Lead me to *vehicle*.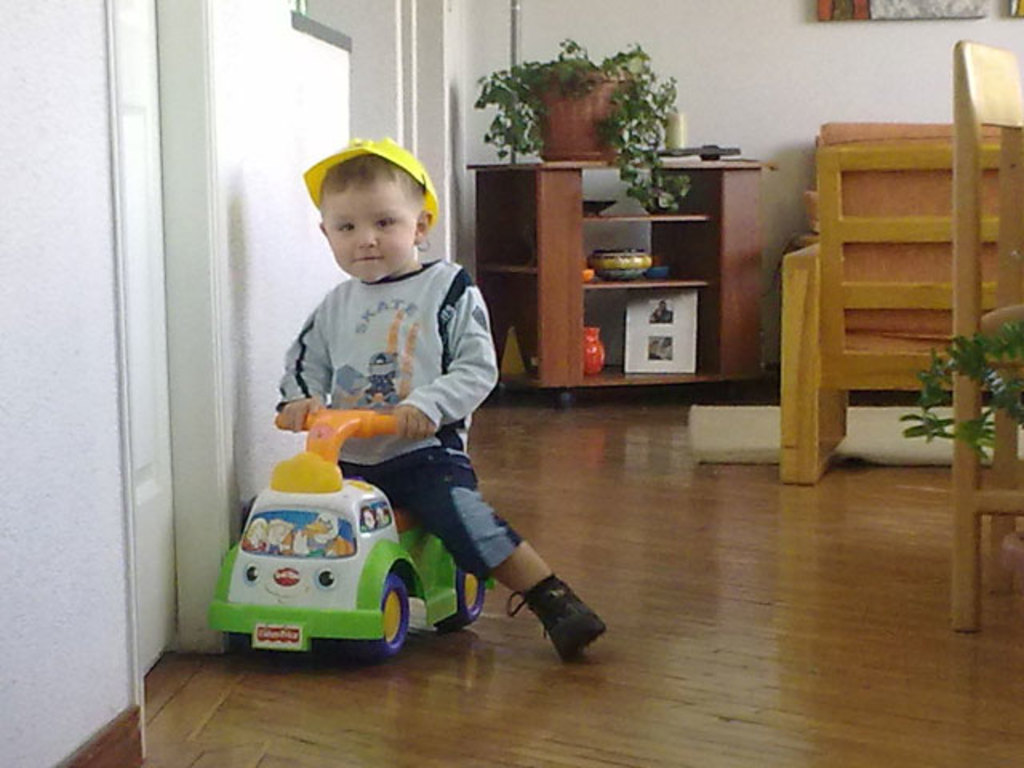
Lead to select_region(208, 400, 502, 659).
